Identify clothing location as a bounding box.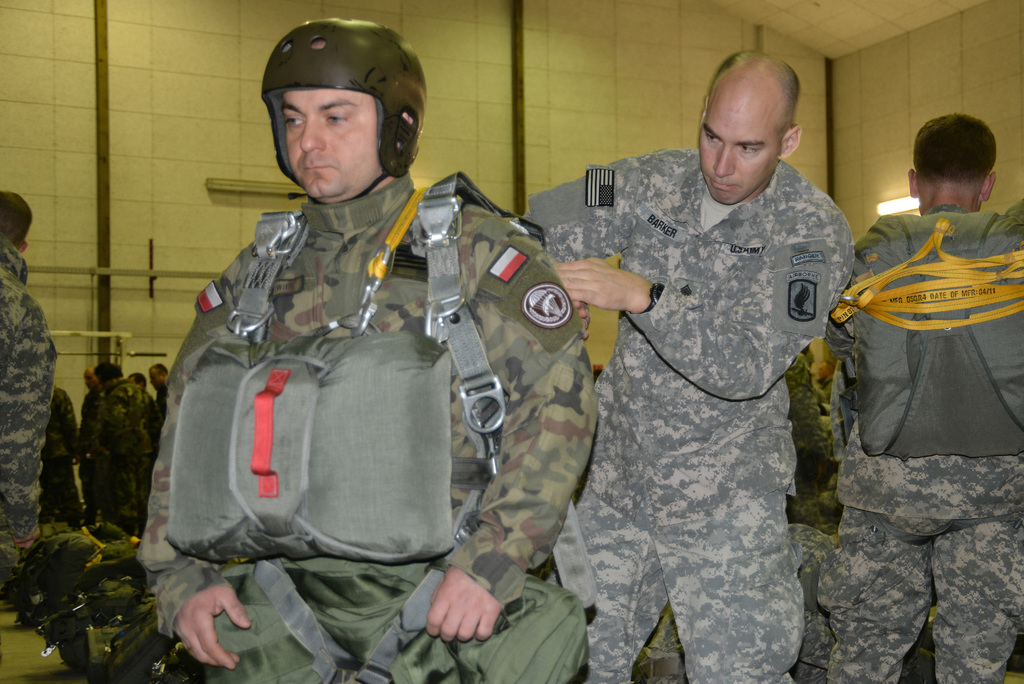
[781, 356, 835, 526].
